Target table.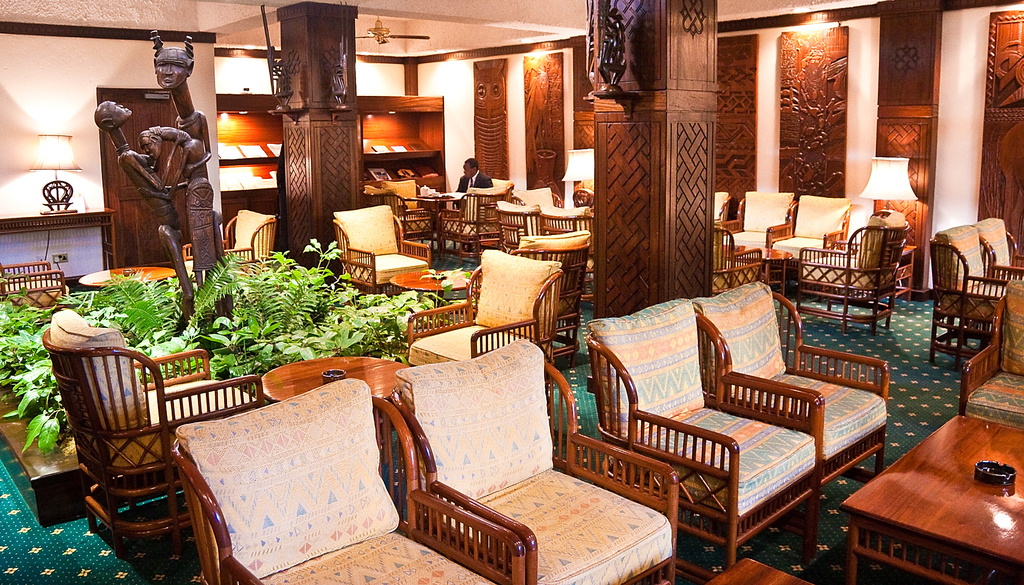
Target region: (77, 265, 176, 282).
